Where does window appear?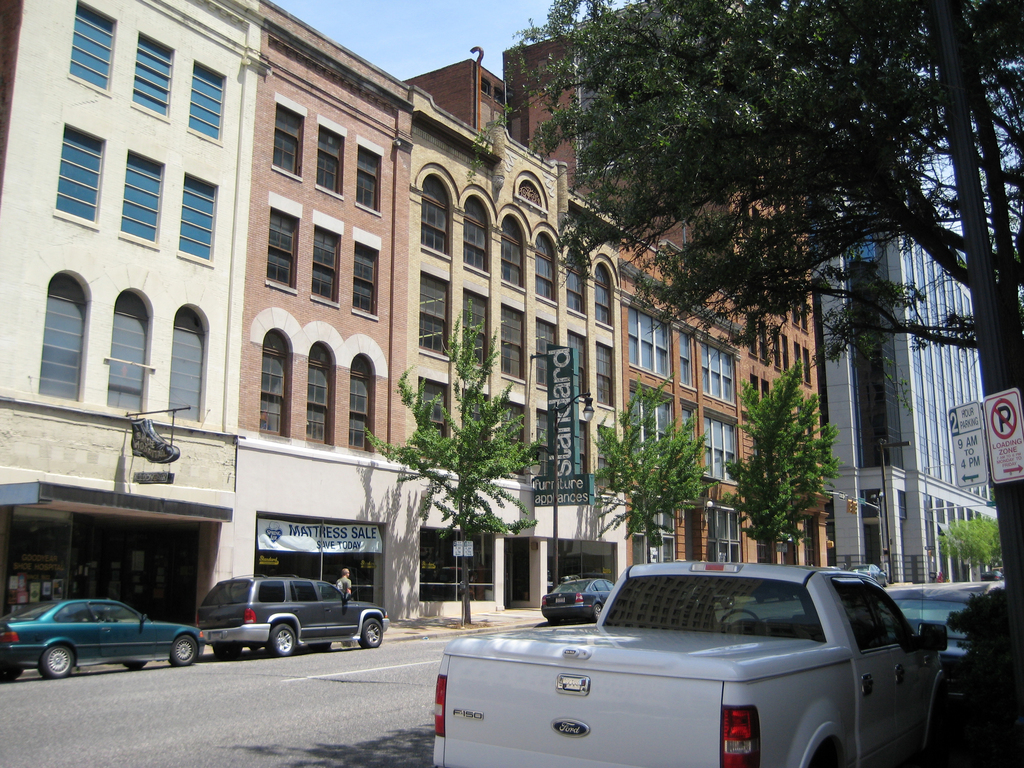
Appears at 565 239 589 318.
